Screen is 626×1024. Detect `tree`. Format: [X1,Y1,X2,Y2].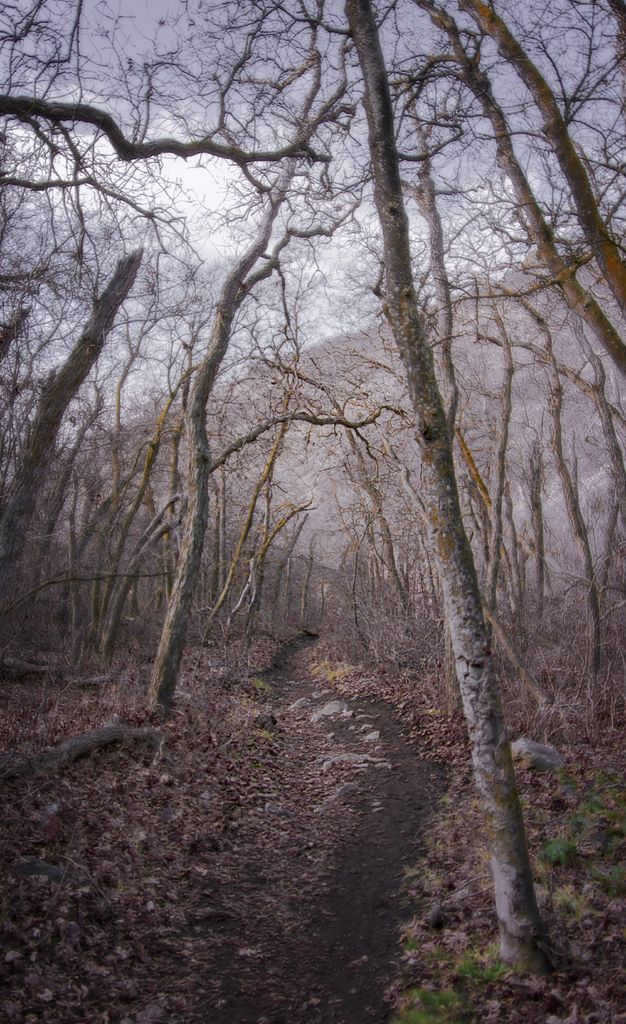
[247,0,550,972].
